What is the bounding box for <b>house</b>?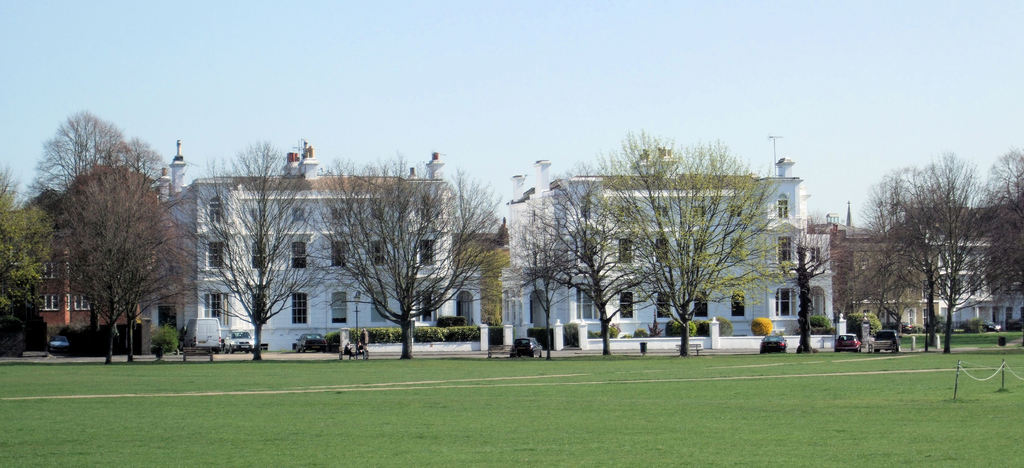
select_region(851, 221, 1023, 321).
